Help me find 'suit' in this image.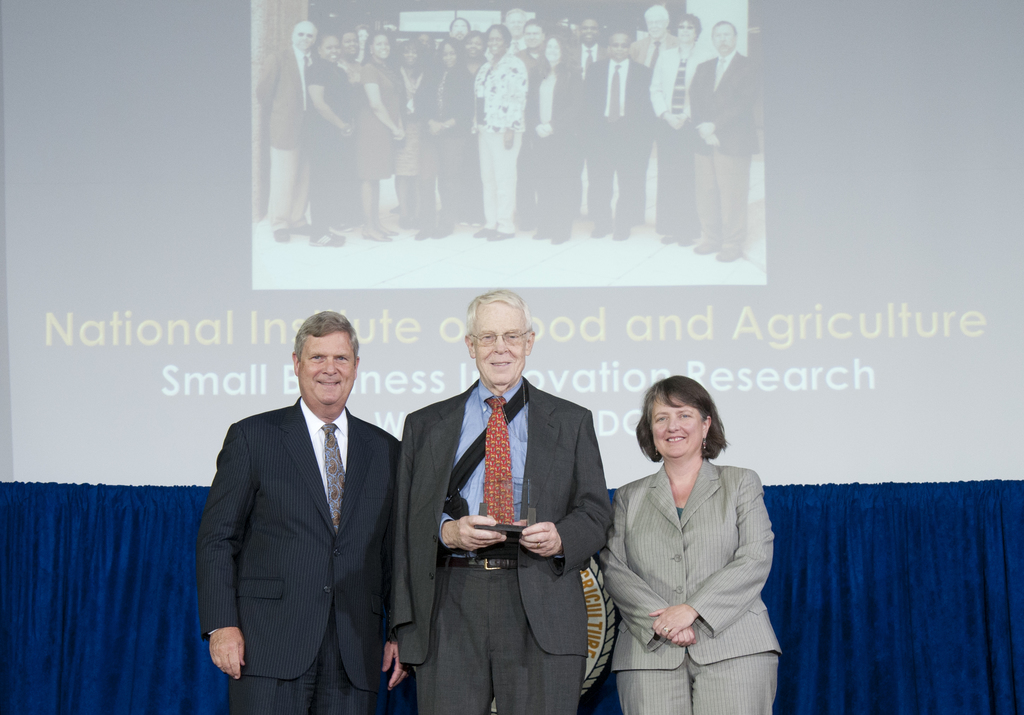
Found it: (left=392, top=371, right=612, bottom=714).
